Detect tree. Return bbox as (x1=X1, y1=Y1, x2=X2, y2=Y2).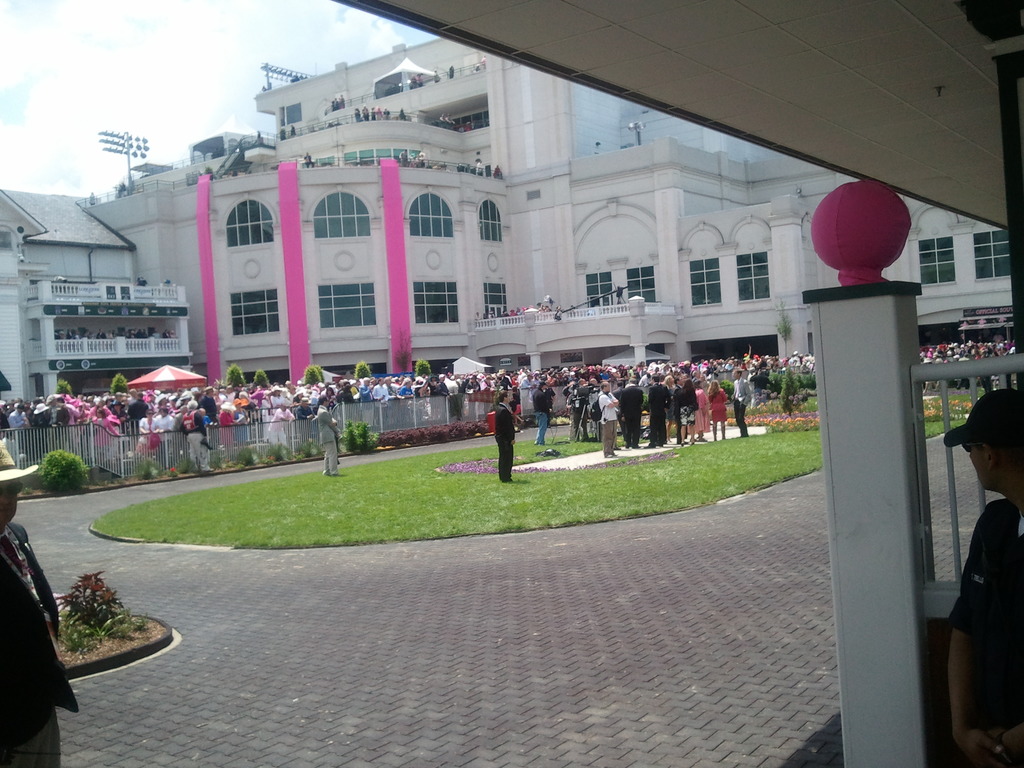
(x1=110, y1=373, x2=130, y2=393).
